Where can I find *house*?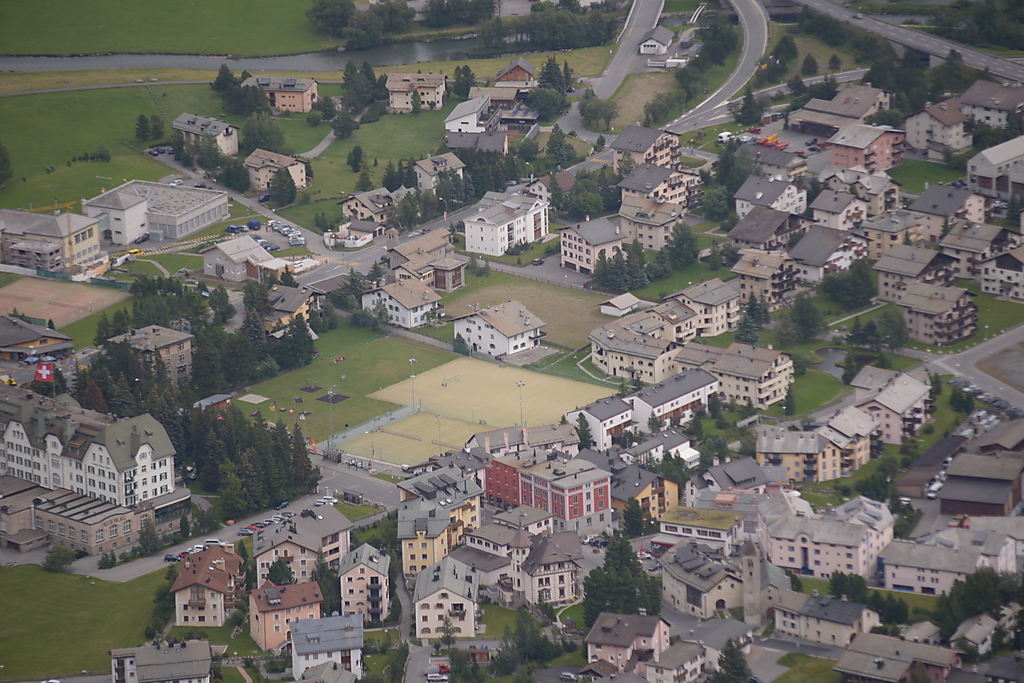
You can find it at bbox=(736, 169, 816, 214).
